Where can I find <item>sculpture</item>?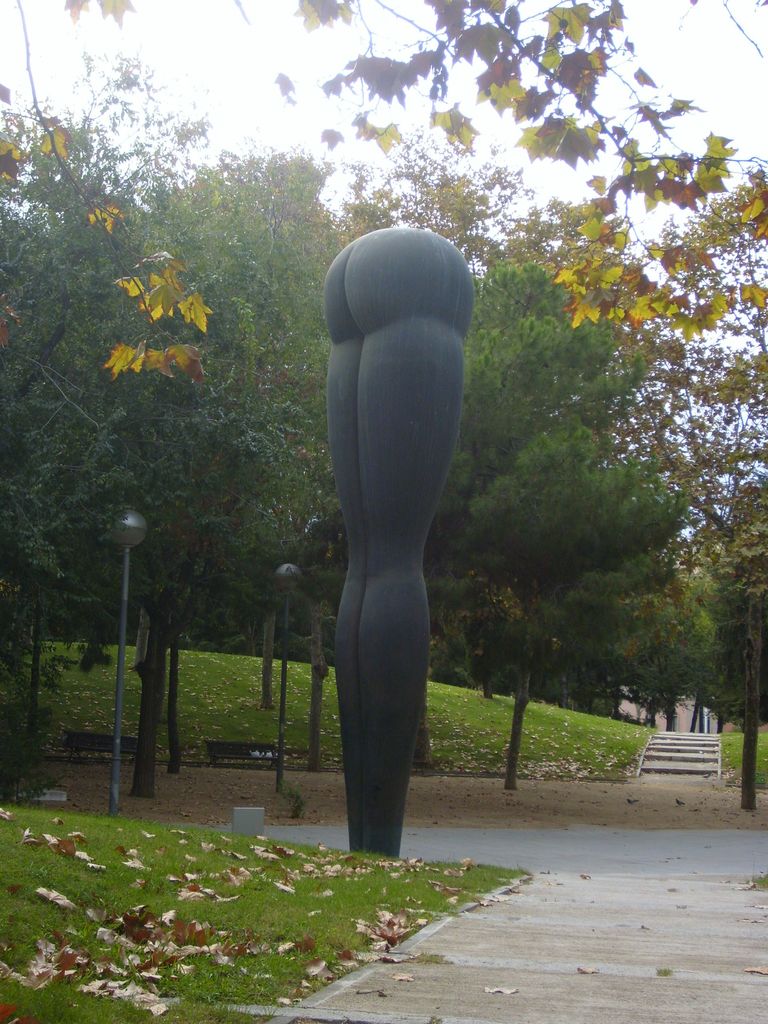
You can find it at crop(303, 250, 525, 826).
